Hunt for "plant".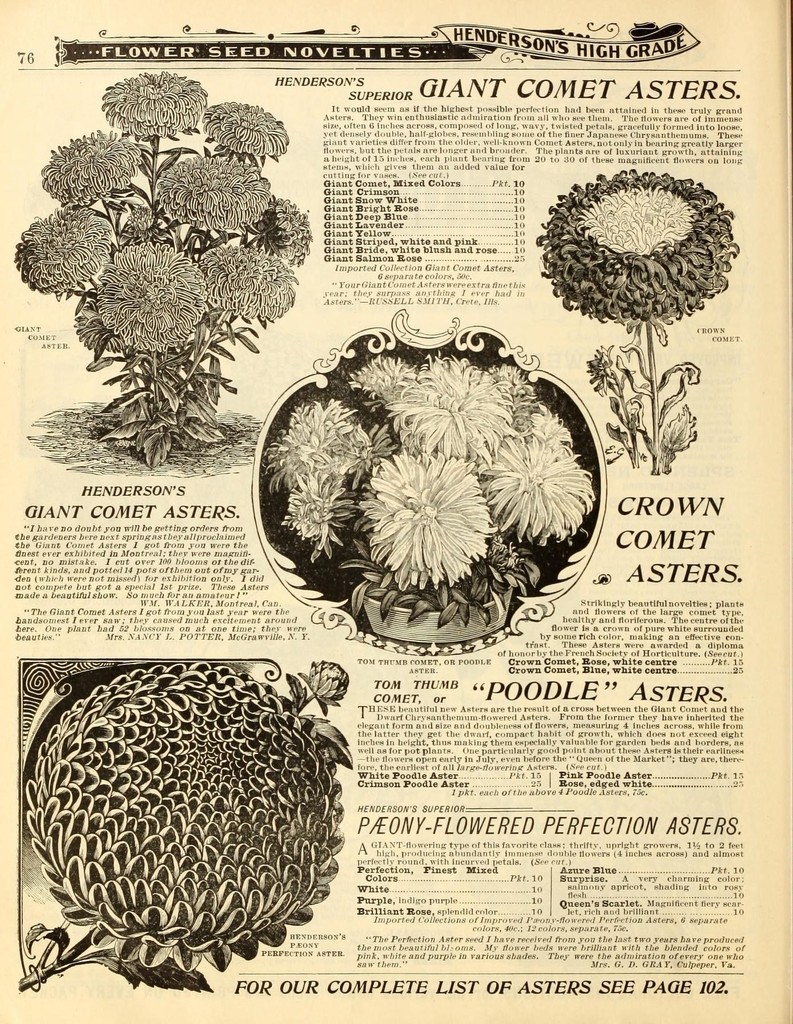
Hunted down at 3,668,354,988.
